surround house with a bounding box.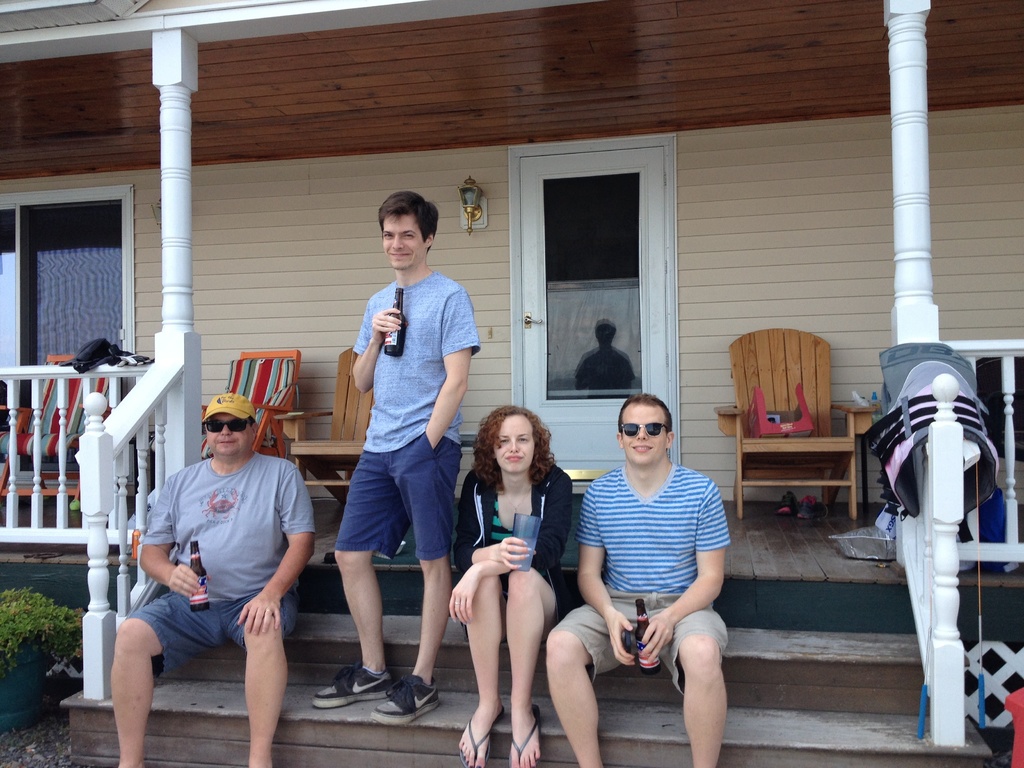
box=[0, 0, 1023, 767].
